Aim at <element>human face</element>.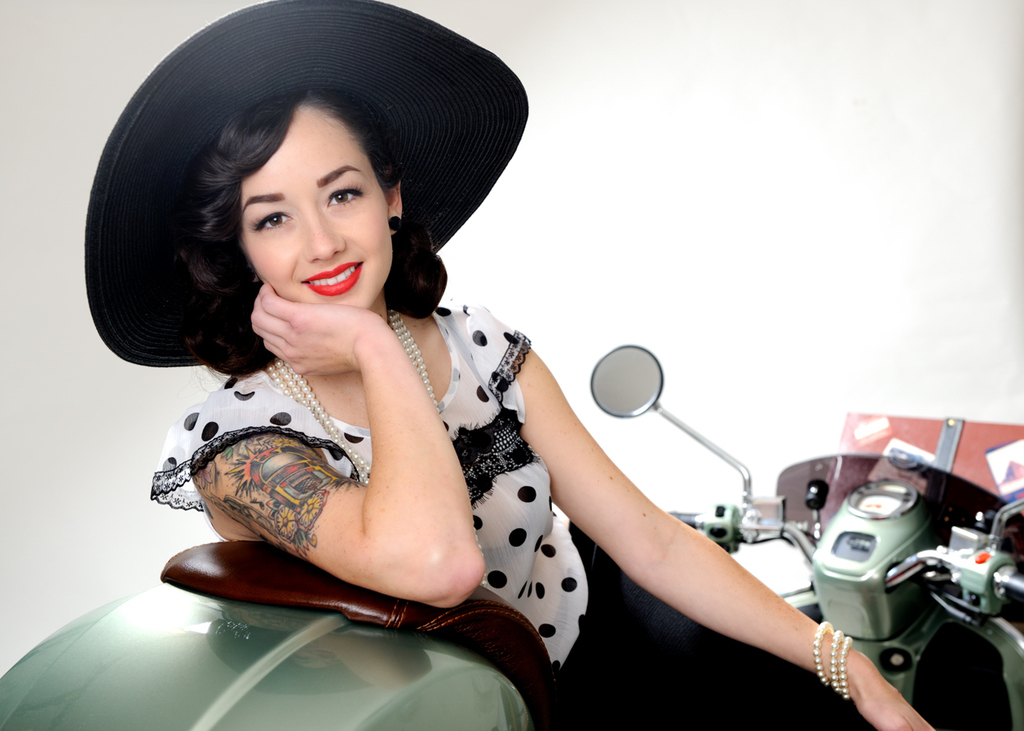
Aimed at crop(238, 129, 390, 313).
